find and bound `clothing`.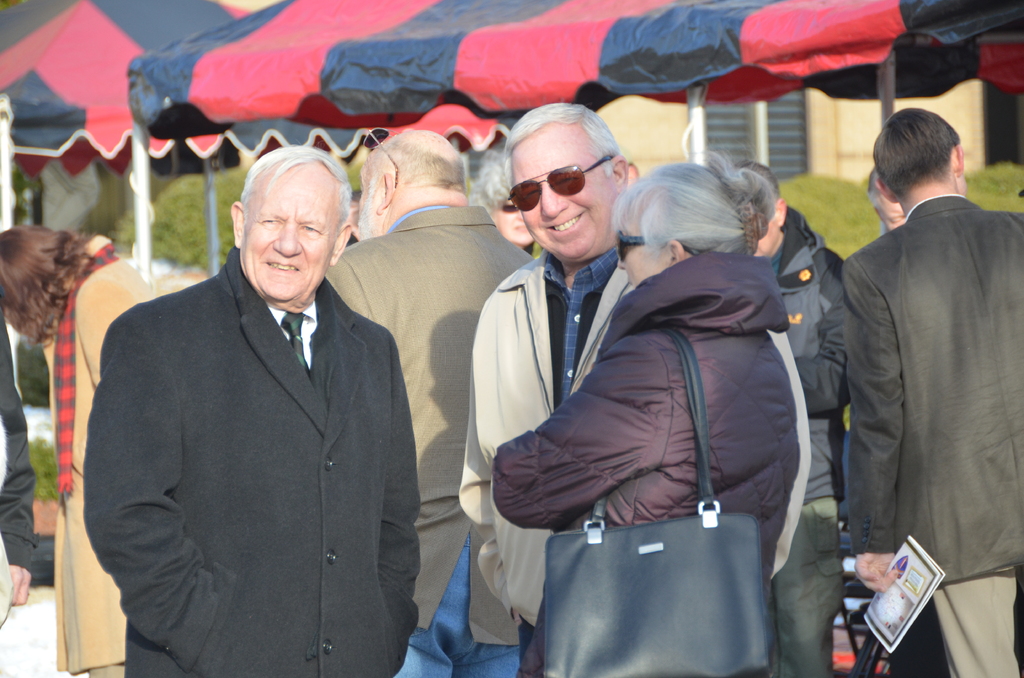
Bound: <box>490,254,804,617</box>.
